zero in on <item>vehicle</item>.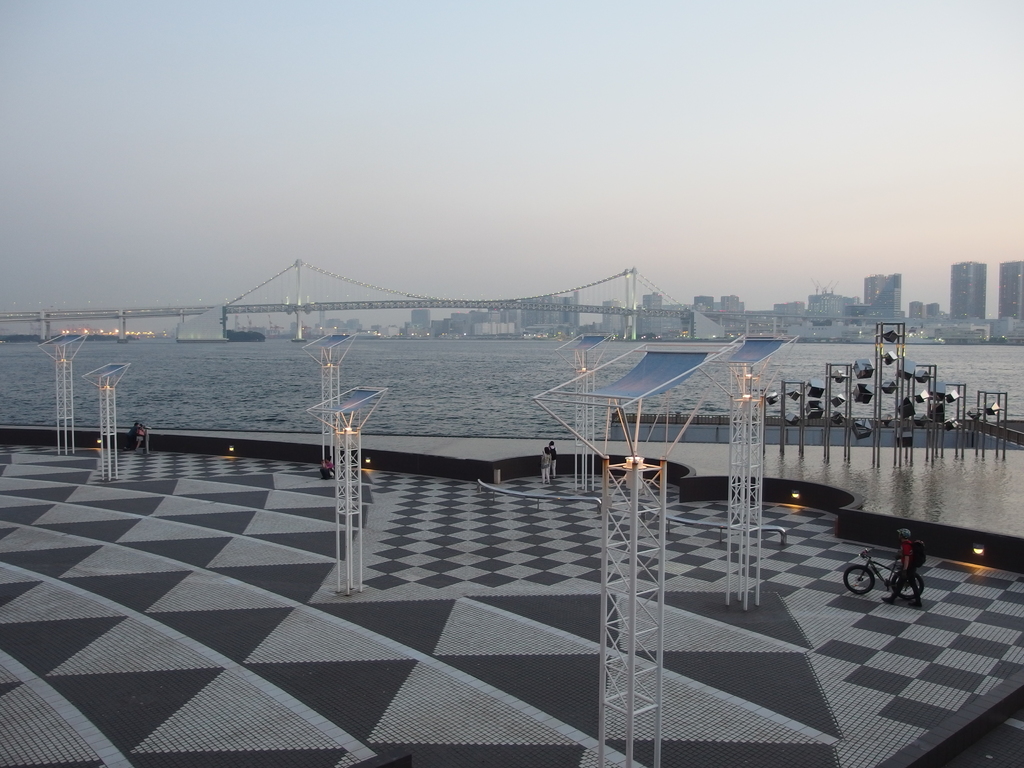
Zeroed in: l=840, t=545, r=925, b=600.
